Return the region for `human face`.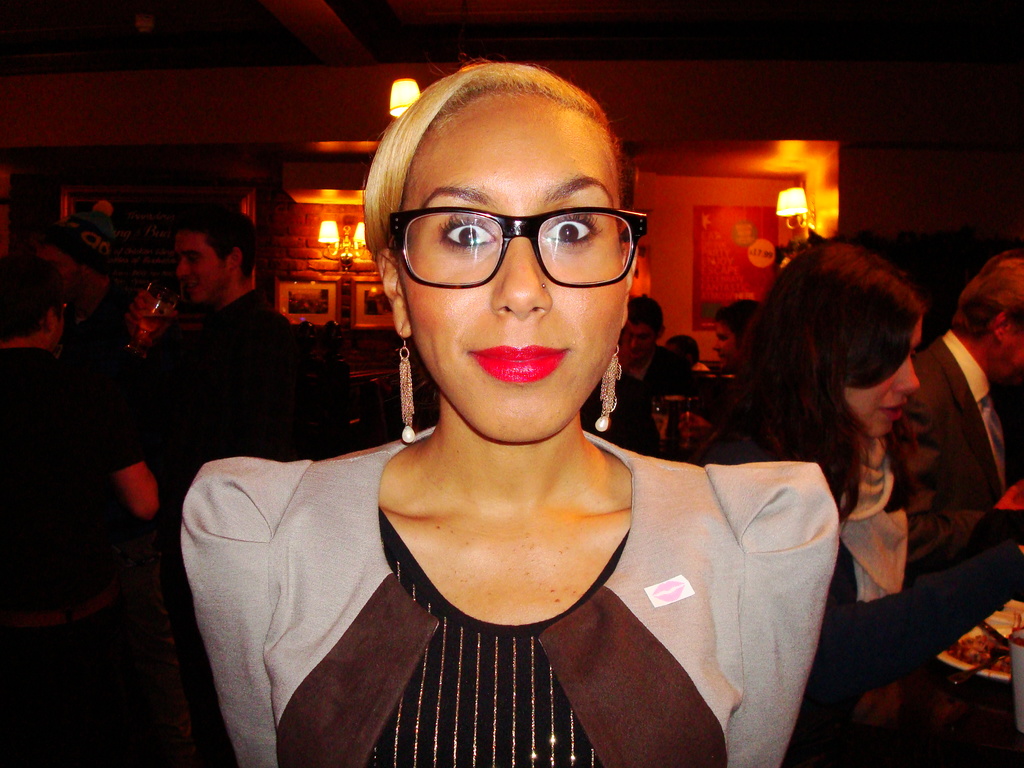
[394, 93, 625, 441].
